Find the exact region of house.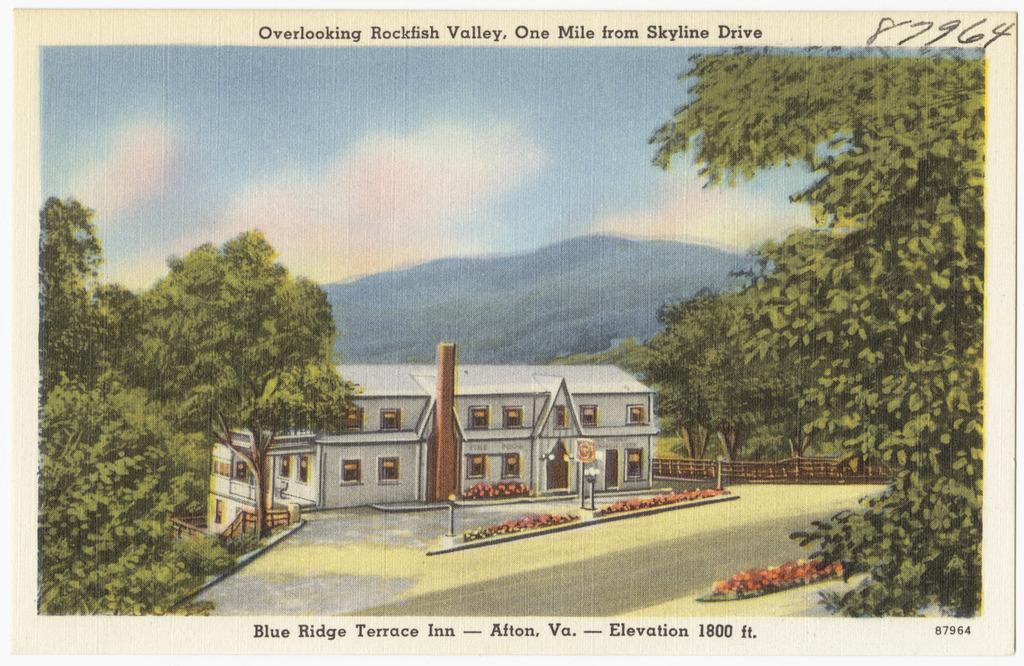
Exact region: x1=571 y1=371 x2=640 y2=484.
